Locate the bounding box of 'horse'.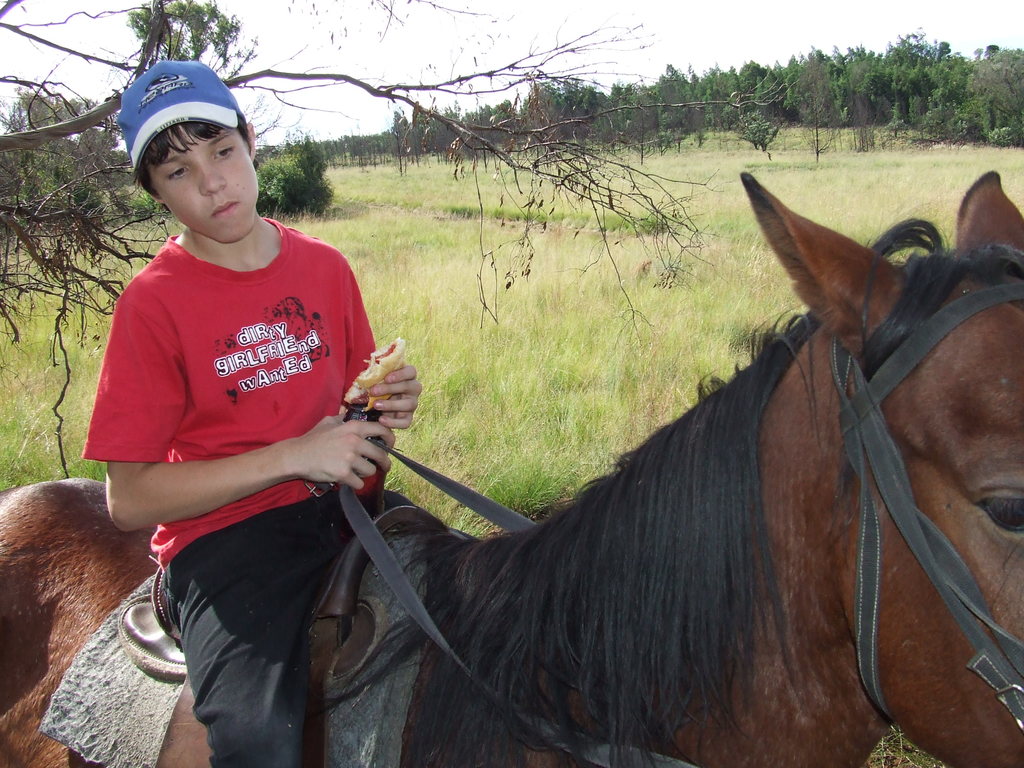
Bounding box: 1, 172, 1023, 767.
